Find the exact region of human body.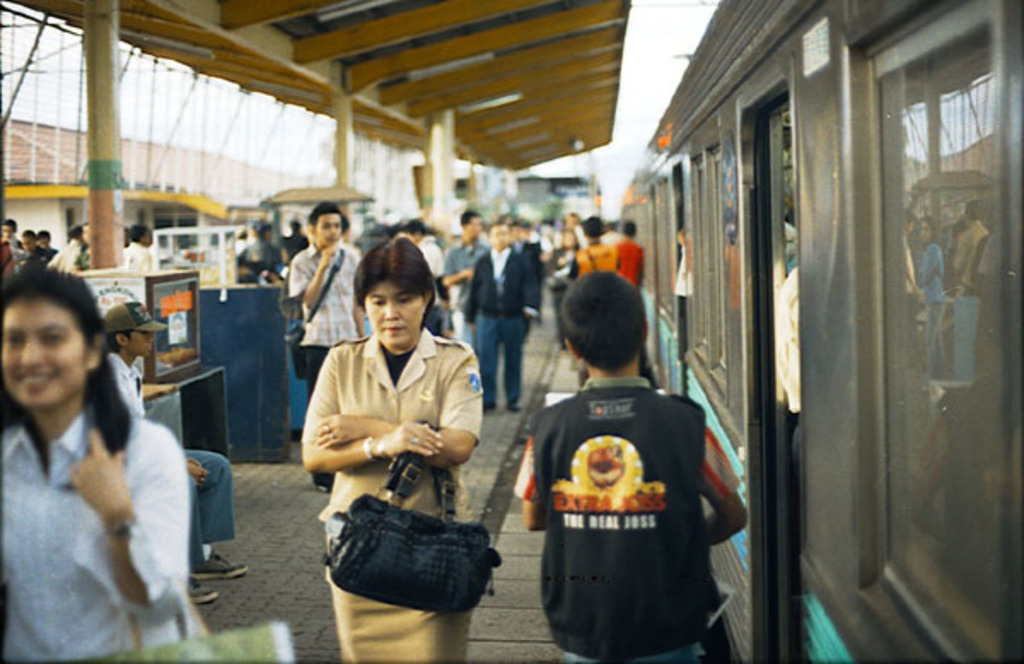
Exact region: <region>285, 215, 307, 259</region>.
